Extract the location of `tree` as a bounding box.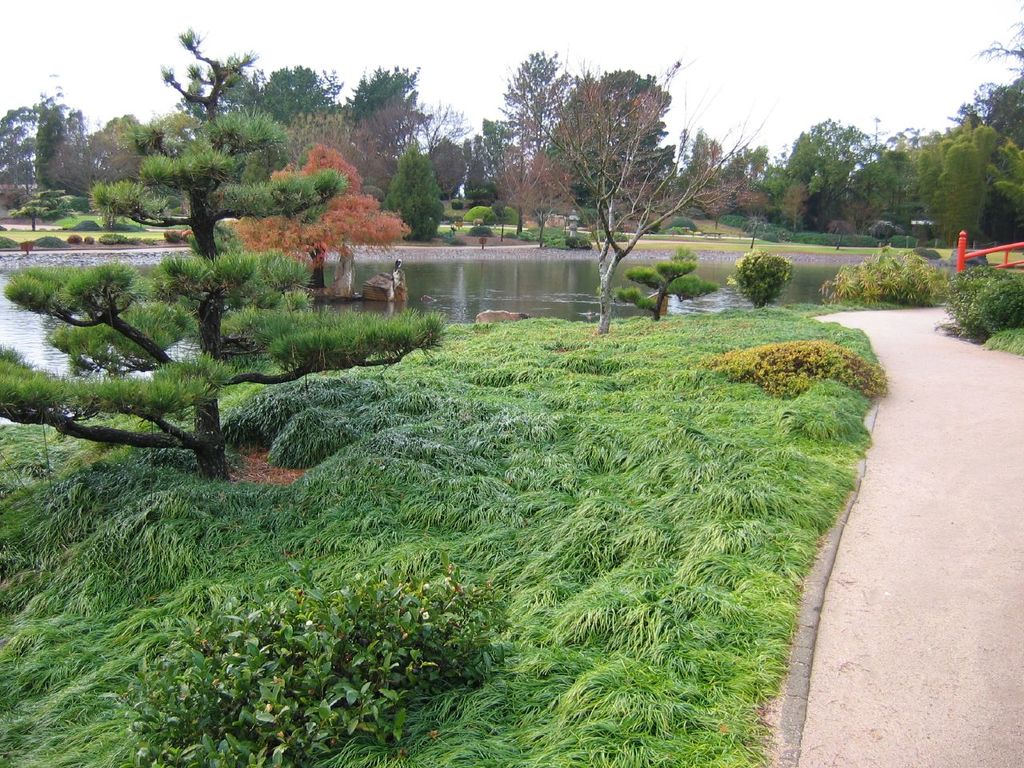
x1=0, y1=29, x2=453, y2=481.
